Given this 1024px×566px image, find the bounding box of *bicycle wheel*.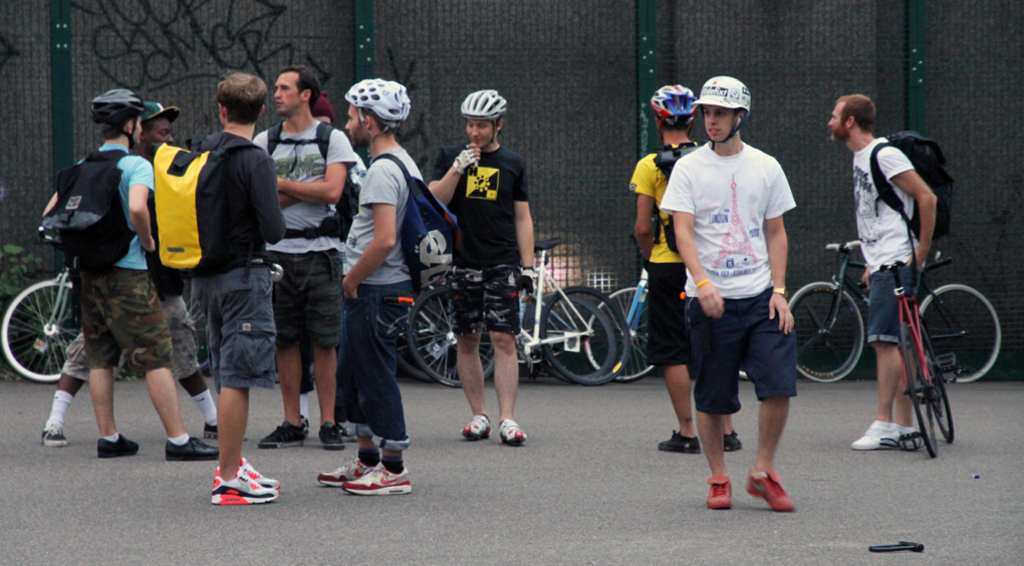
bbox=[583, 281, 653, 383].
